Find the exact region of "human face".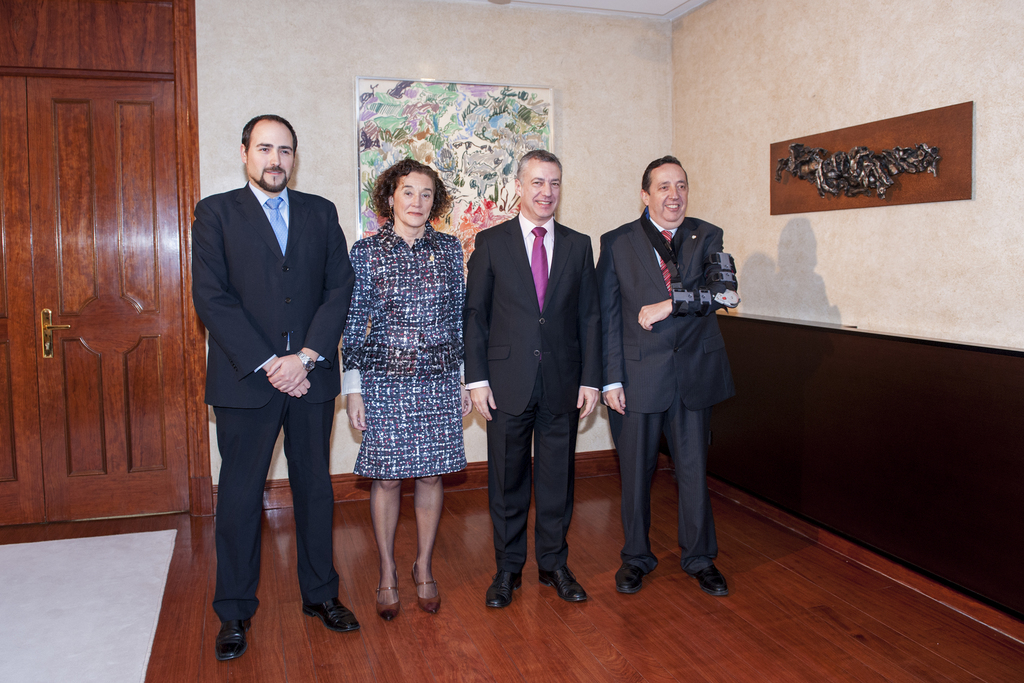
Exact region: {"x1": 245, "y1": 124, "x2": 298, "y2": 192}.
